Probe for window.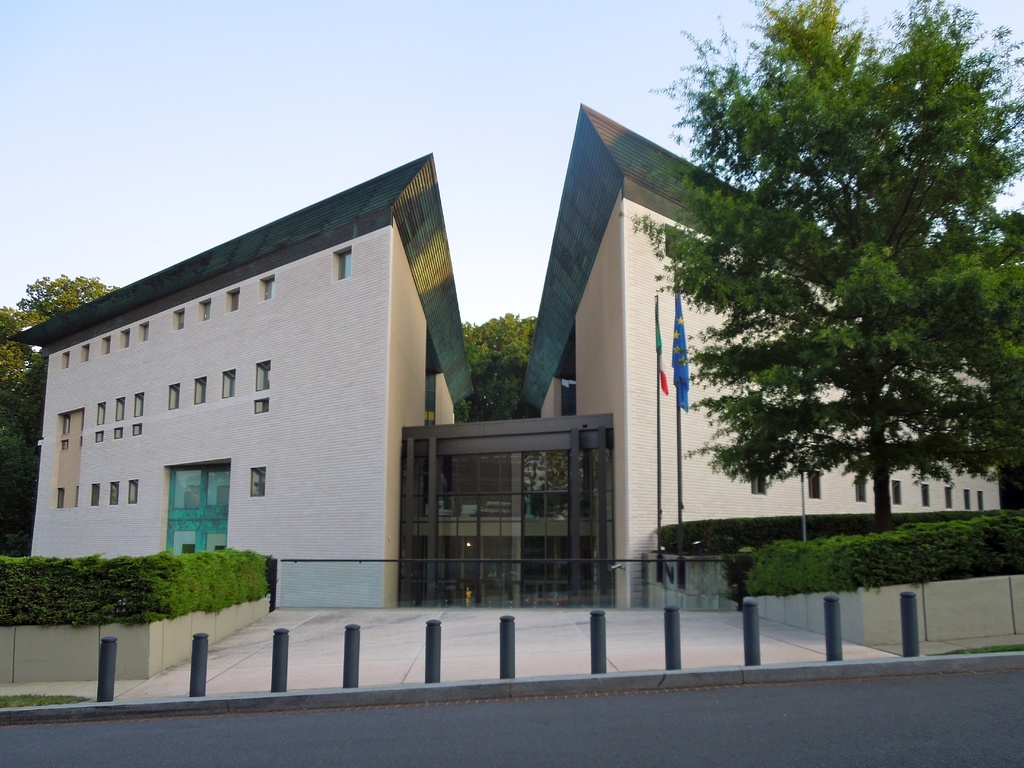
Probe result: Rect(138, 322, 149, 344).
